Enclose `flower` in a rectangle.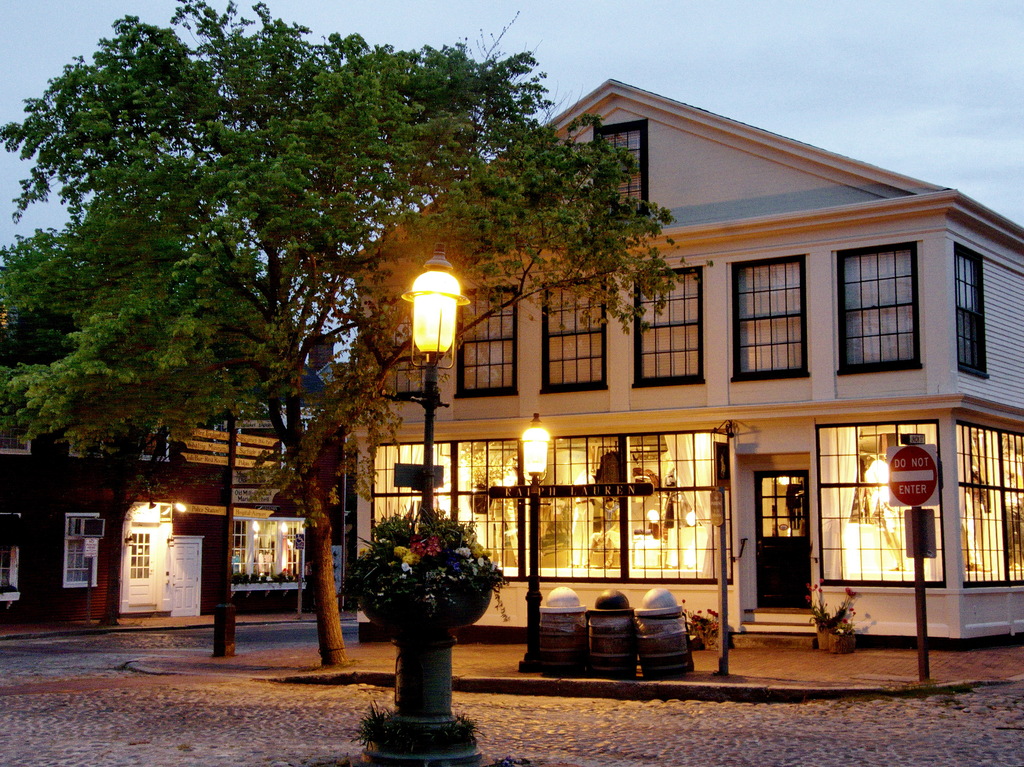
bbox=[711, 612, 715, 615].
